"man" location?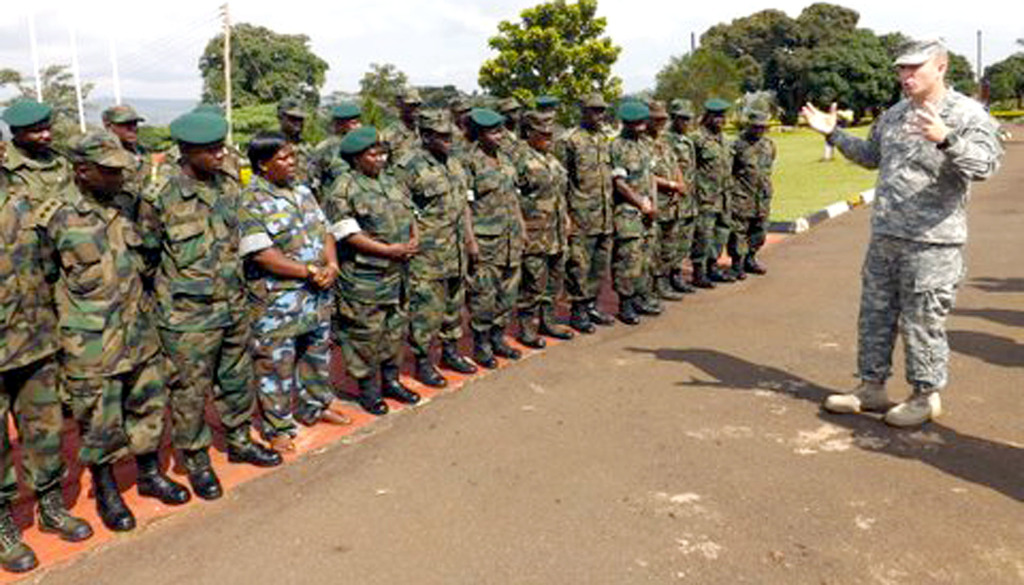
646/100/690/302
